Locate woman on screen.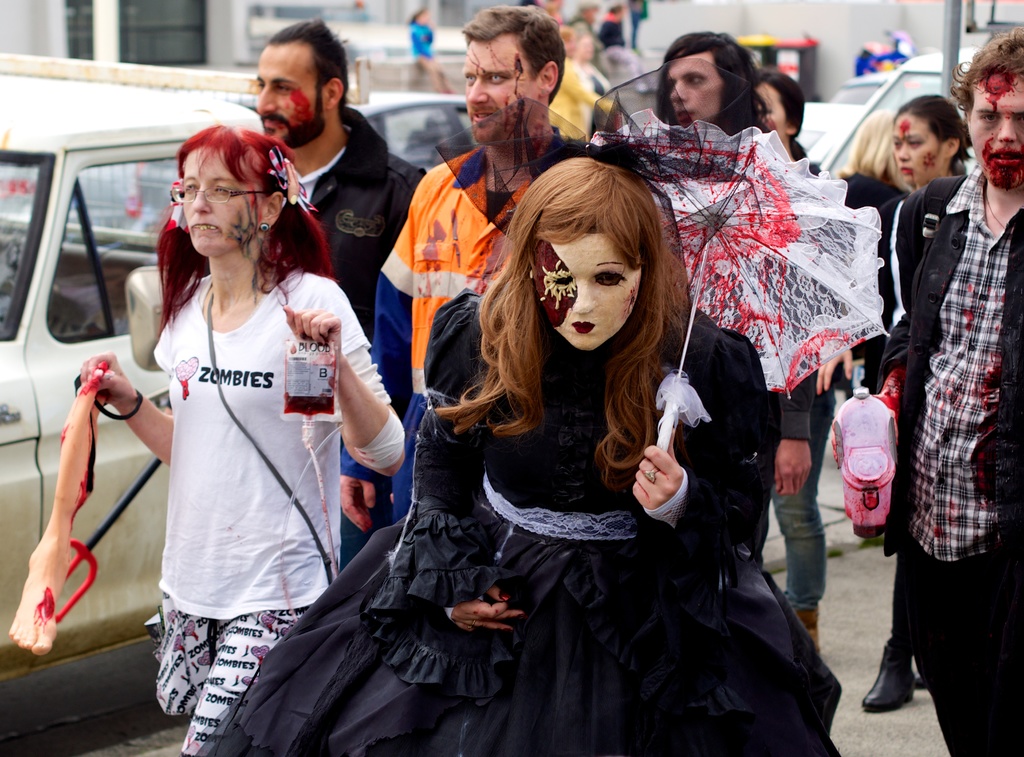
On screen at <region>862, 91, 978, 717</region>.
